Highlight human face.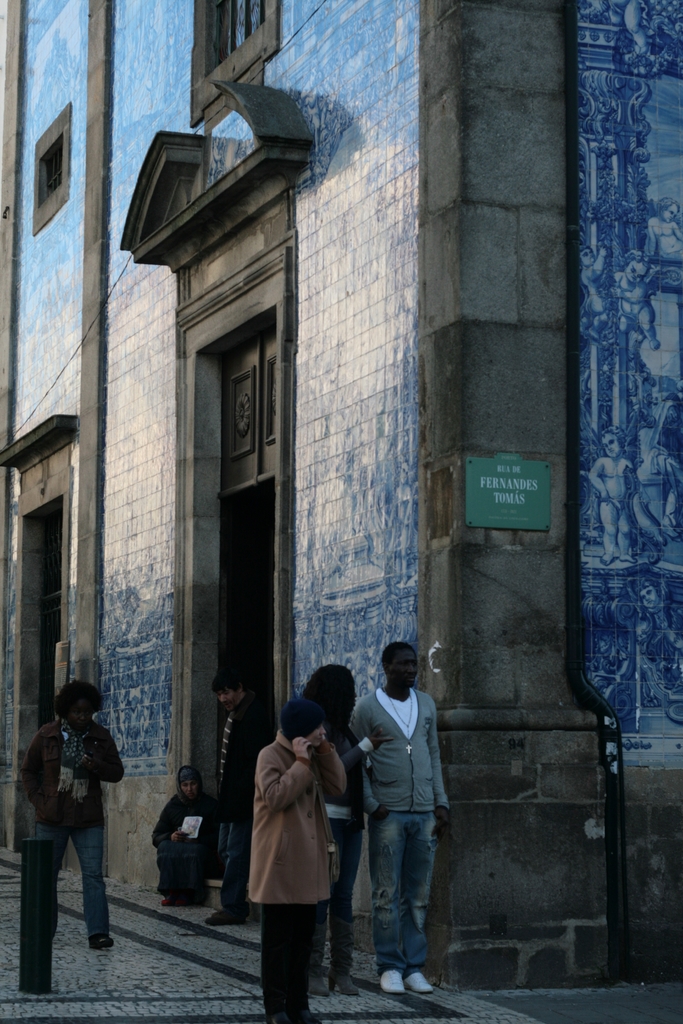
Highlighted region: box(390, 645, 418, 687).
